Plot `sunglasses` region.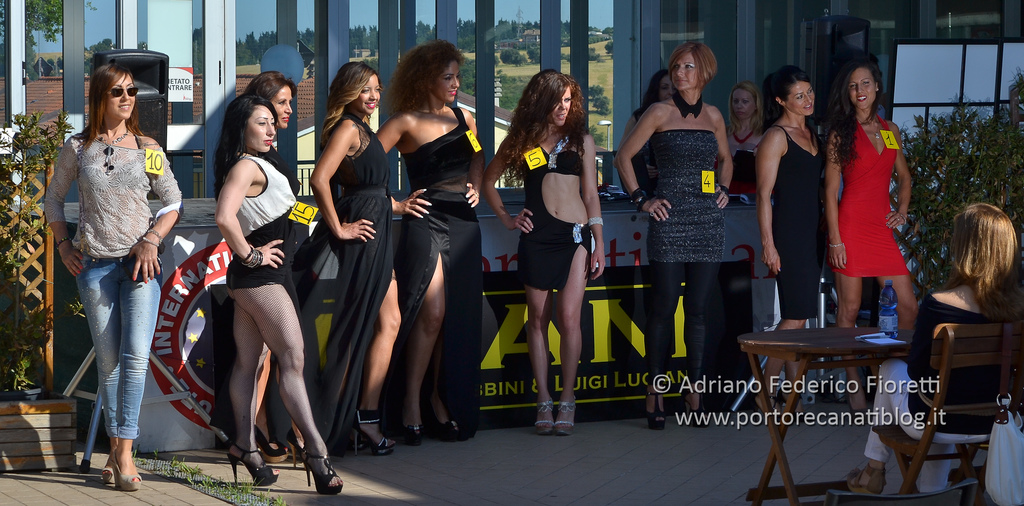
Plotted at [left=108, top=88, right=140, bottom=96].
